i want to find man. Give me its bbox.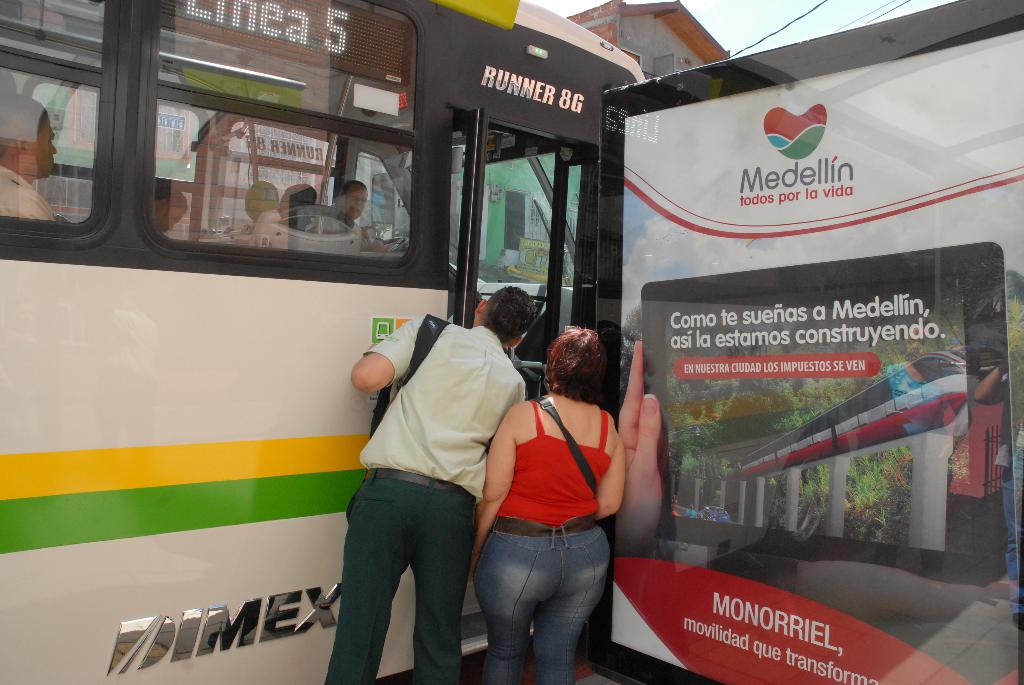
pyautogui.locateOnScreen(324, 289, 531, 682).
